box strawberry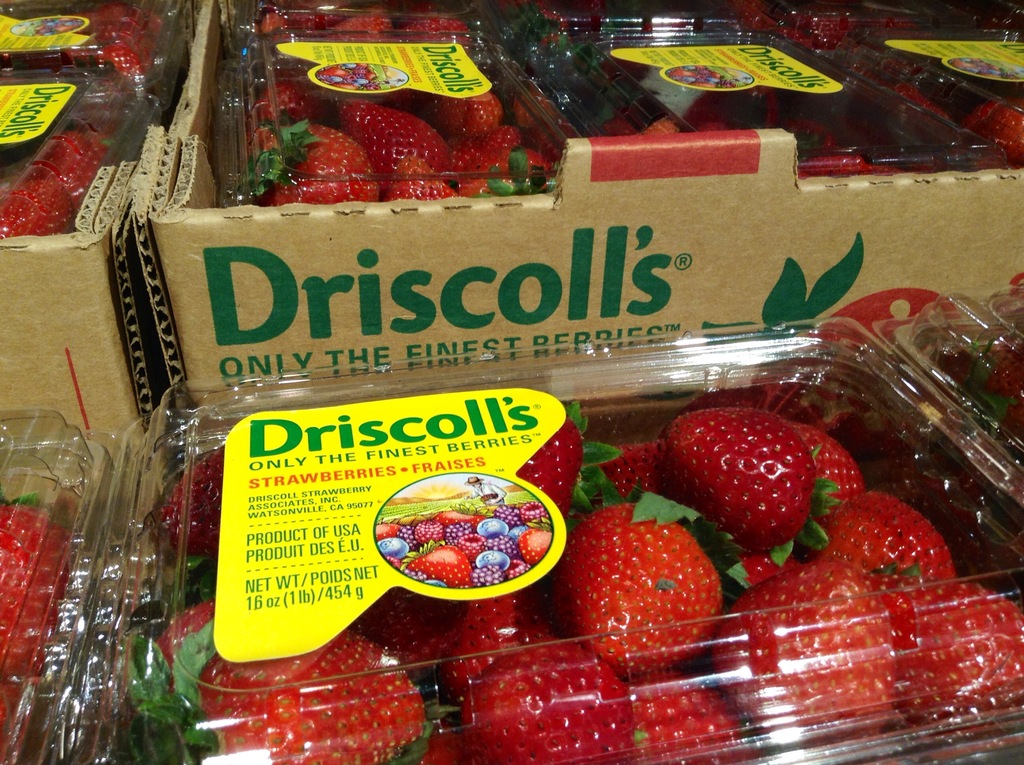
crop(456, 647, 642, 764)
